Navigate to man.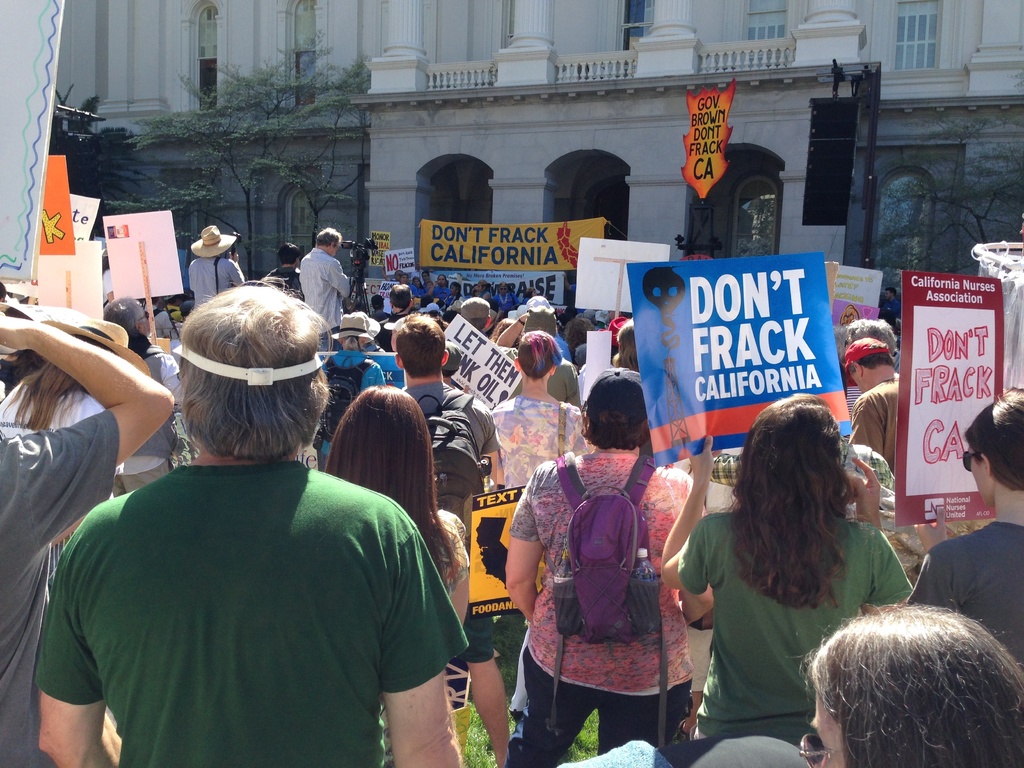
Navigation target: (33,356,501,757).
